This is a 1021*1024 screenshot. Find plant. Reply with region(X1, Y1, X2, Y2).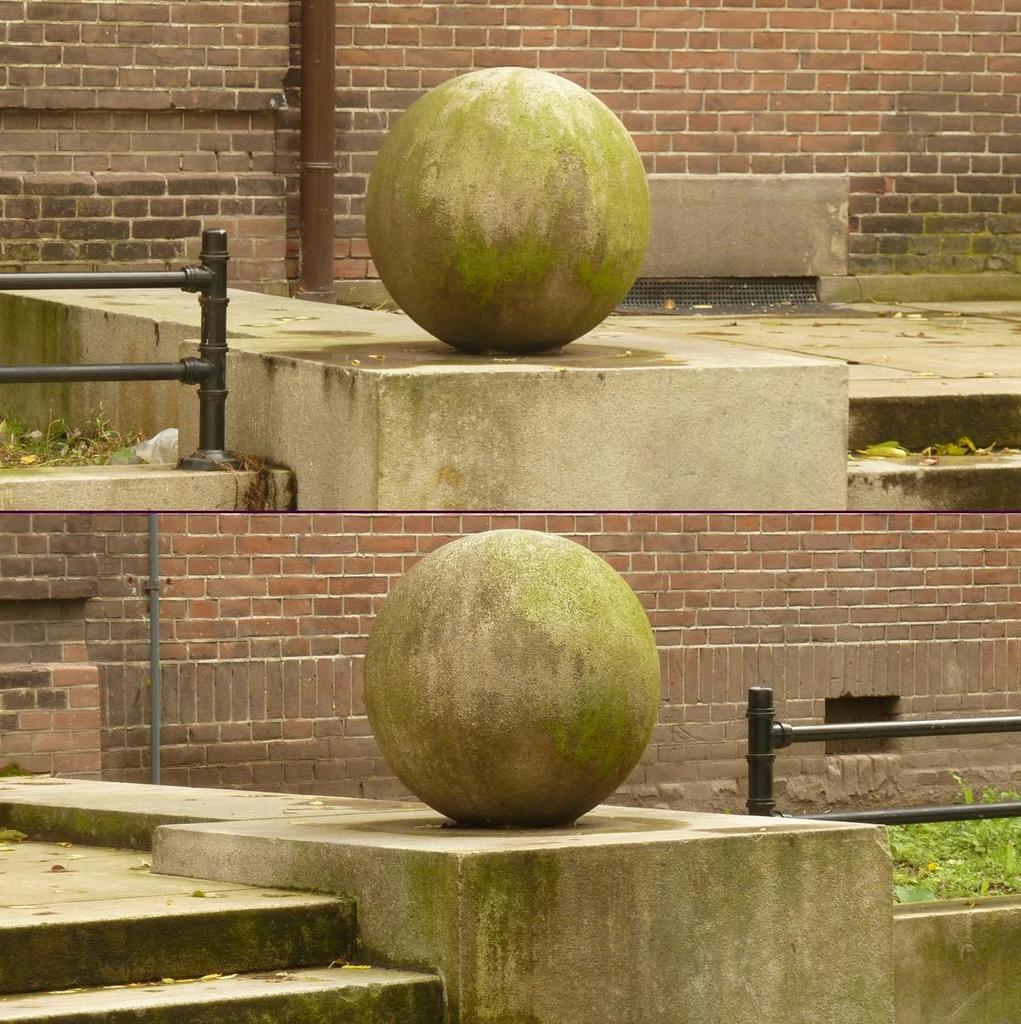
region(0, 385, 225, 476).
